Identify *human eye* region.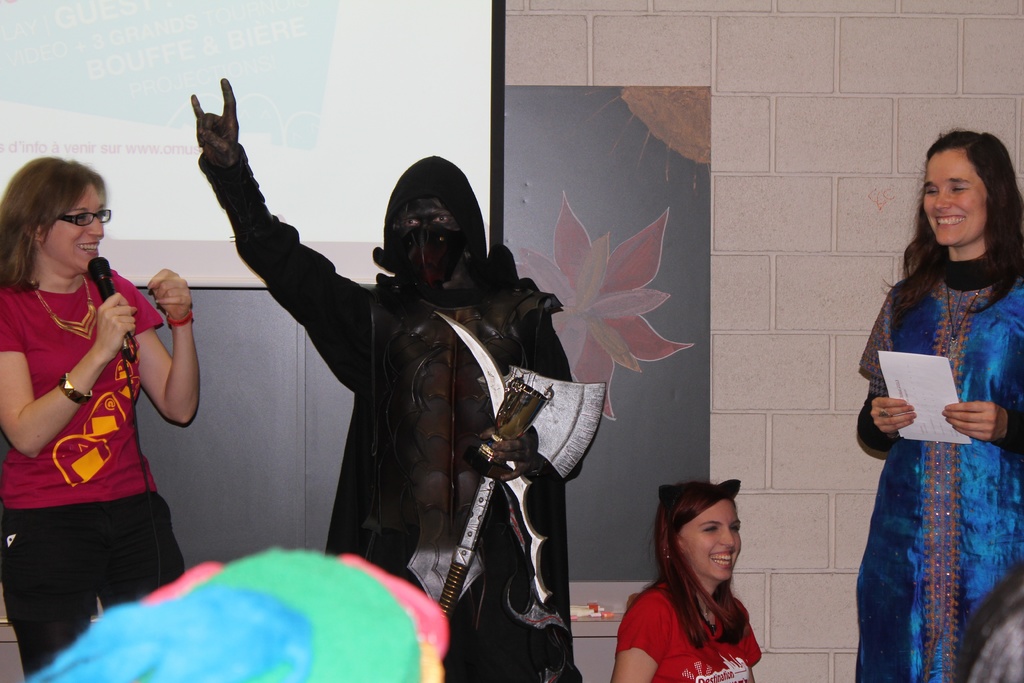
Region: 728, 523, 739, 534.
